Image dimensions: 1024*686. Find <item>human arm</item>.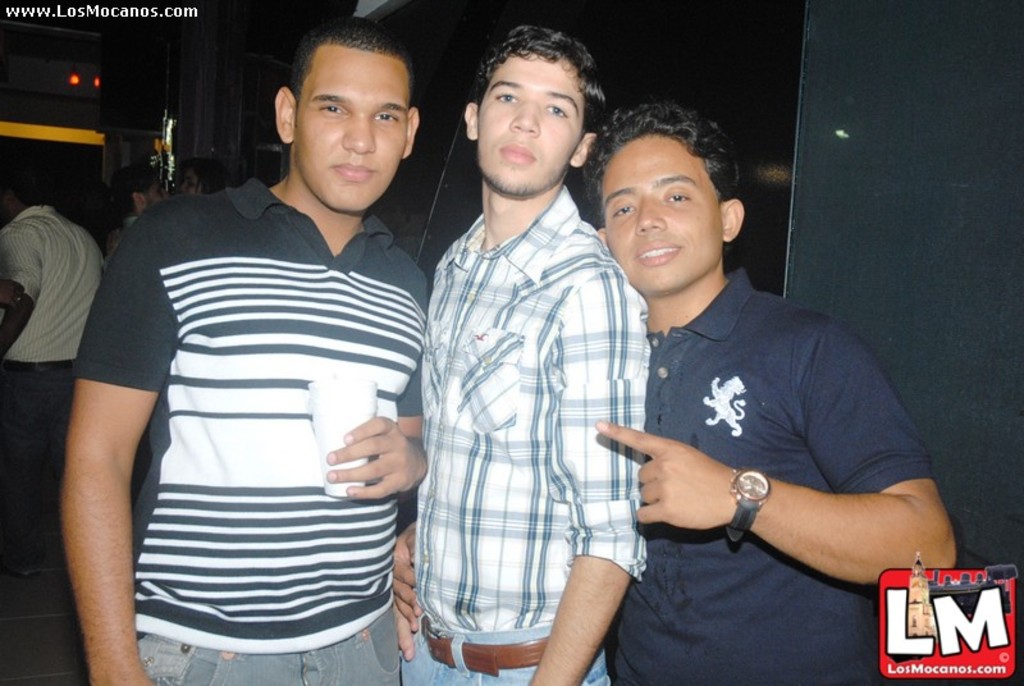
locate(0, 216, 45, 358).
